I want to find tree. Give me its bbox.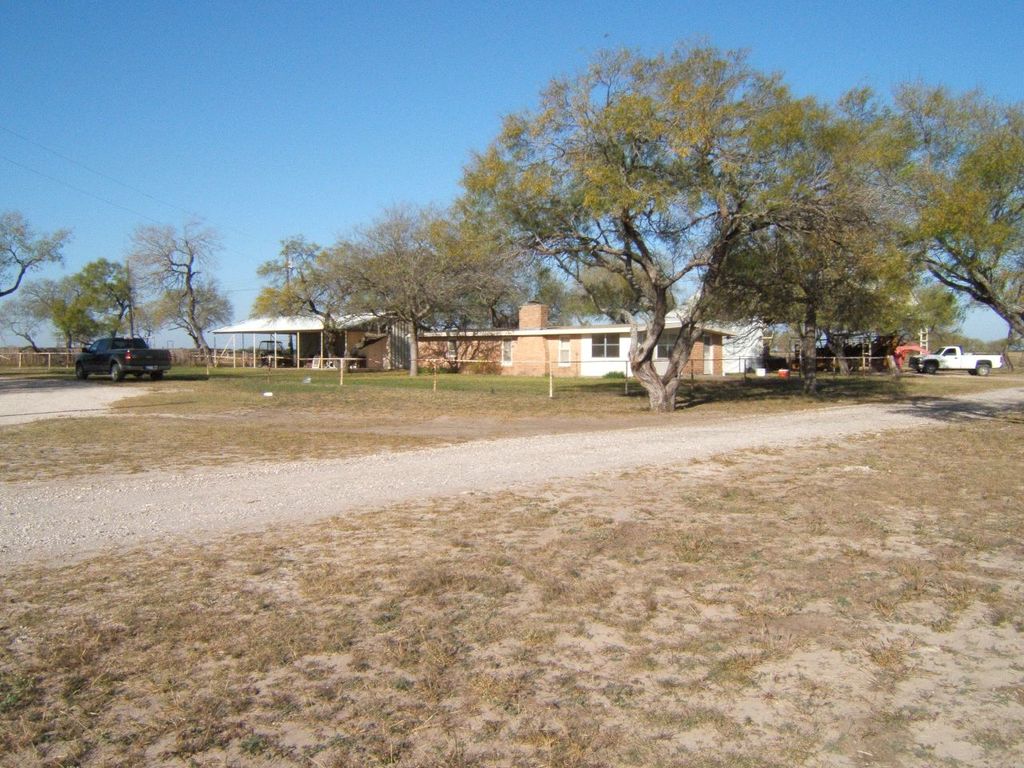
left=0, top=211, right=77, bottom=299.
